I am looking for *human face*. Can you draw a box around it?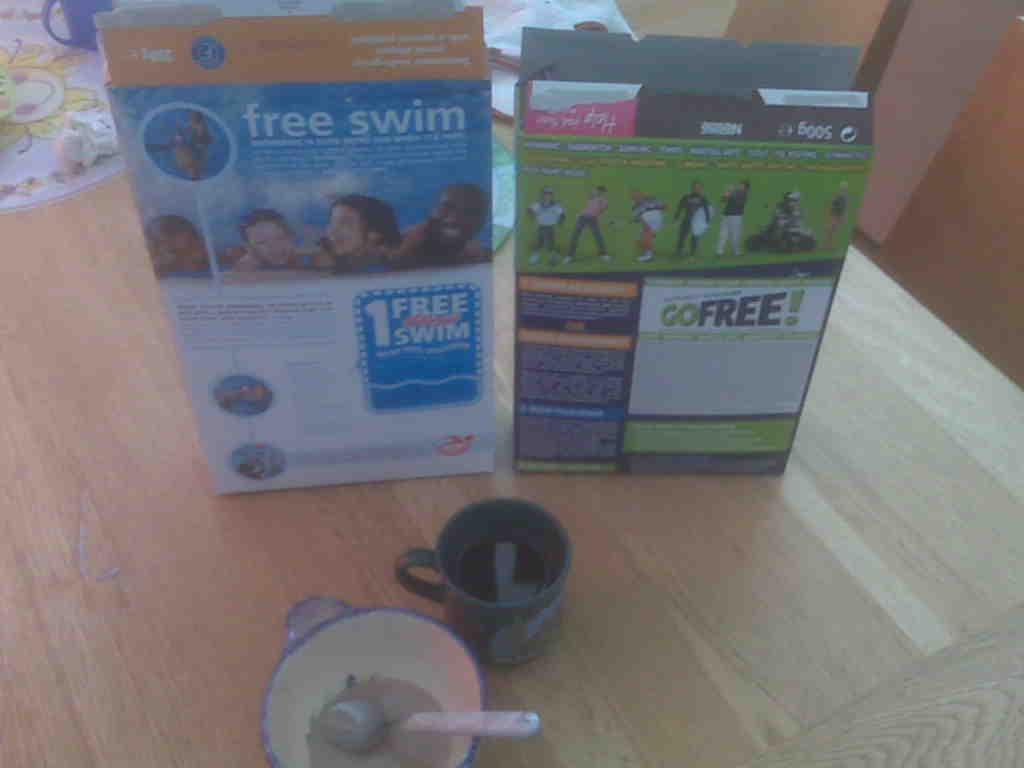
Sure, the bounding box is x1=437 y1=195 x2=476 y2=245.
